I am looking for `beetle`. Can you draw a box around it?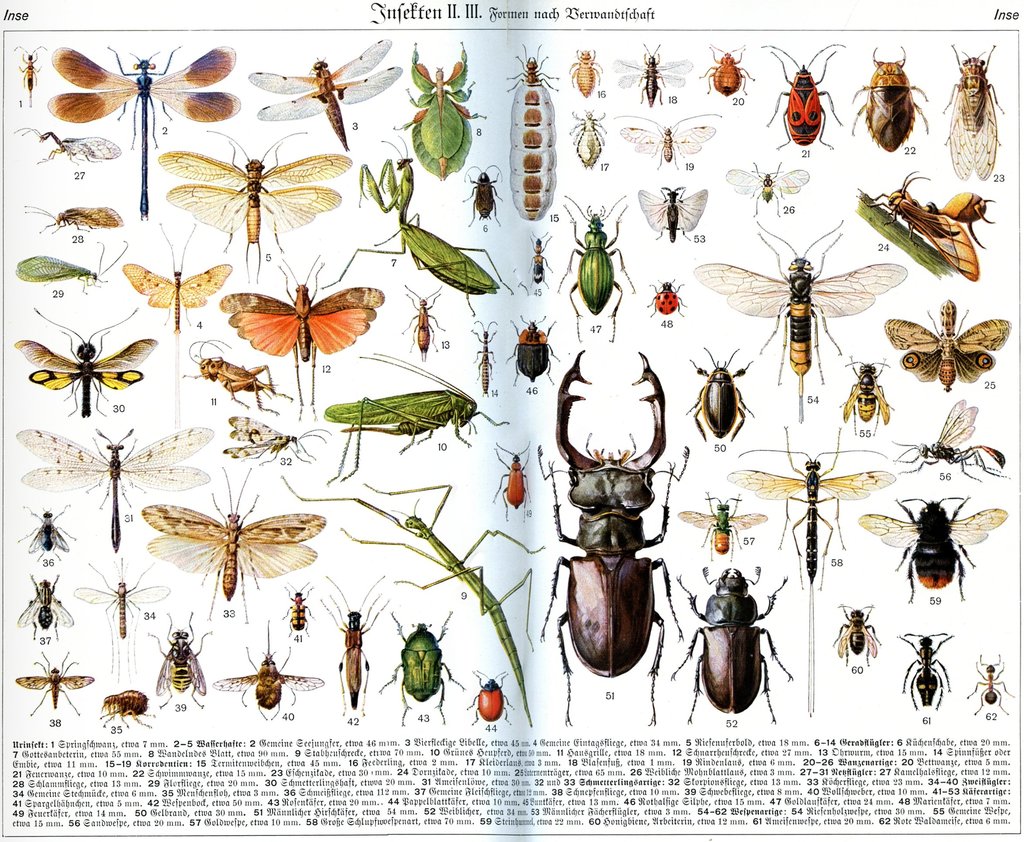
Sure, the bounding box is bbox=[881, 301, 1020, 394].
